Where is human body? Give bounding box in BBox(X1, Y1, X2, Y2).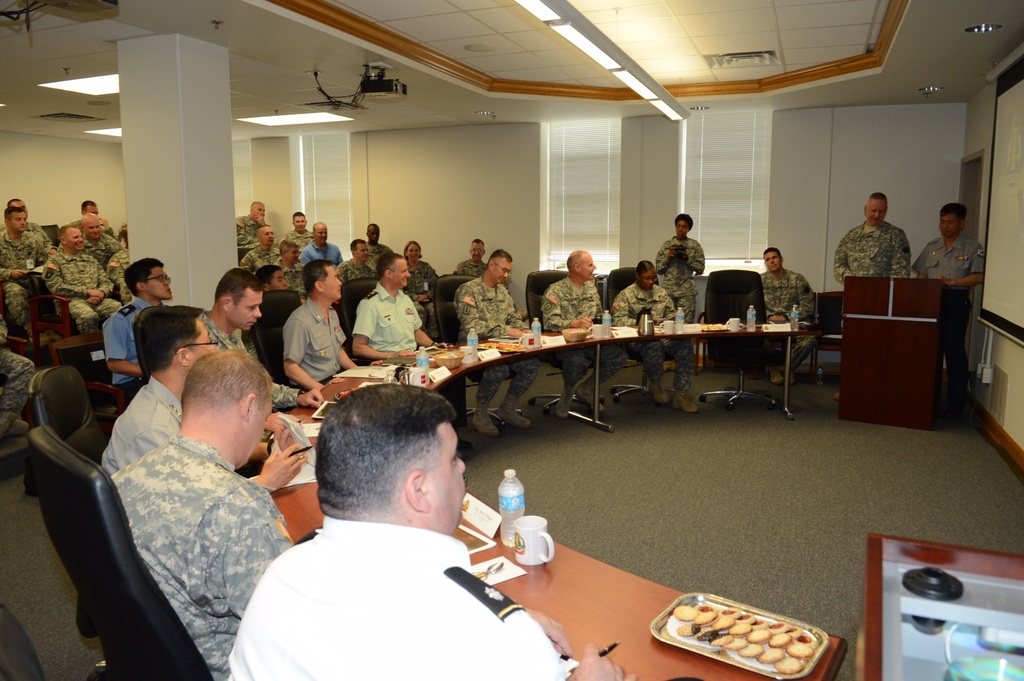
BBox(51, 226, 122, 327).
